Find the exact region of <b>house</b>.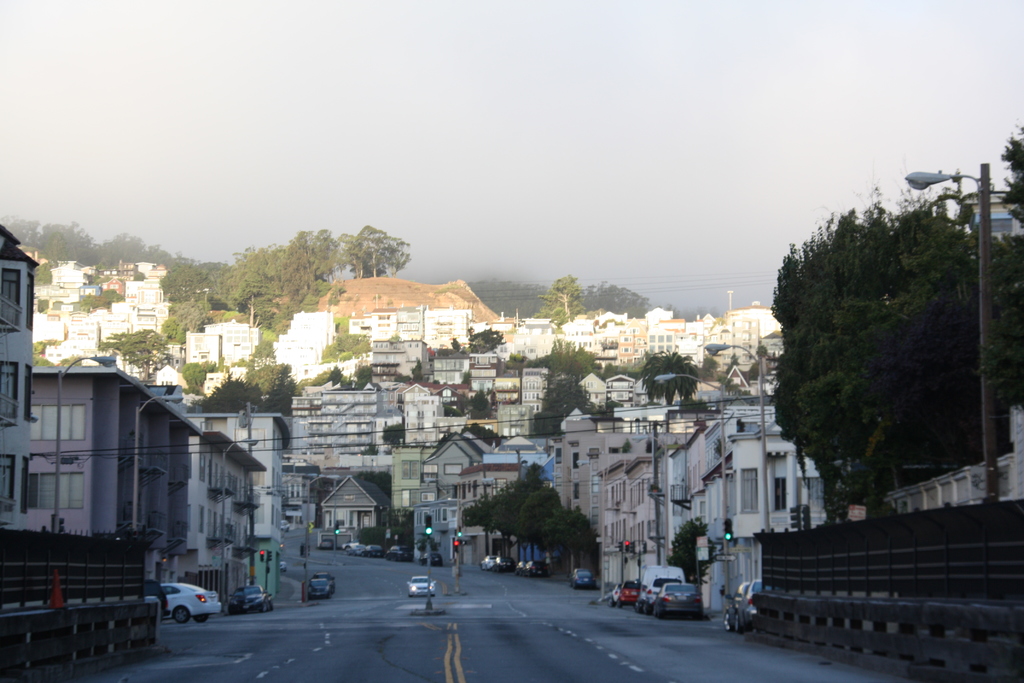
Exact region: box(105, 265, 140, 277).
